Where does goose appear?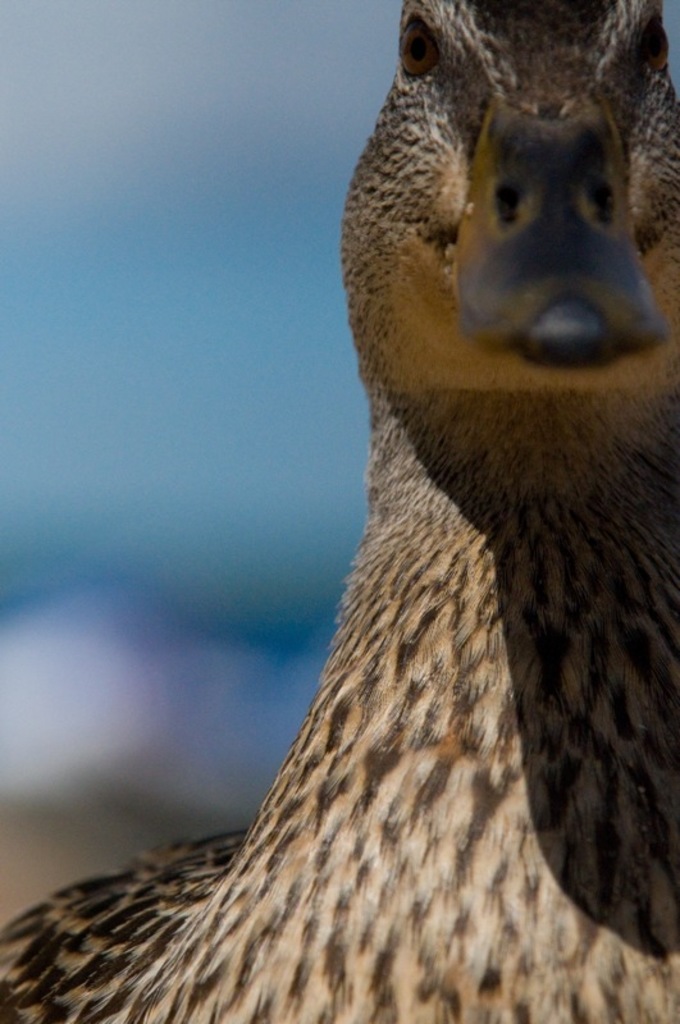
Appears at (22,42,668,996).
